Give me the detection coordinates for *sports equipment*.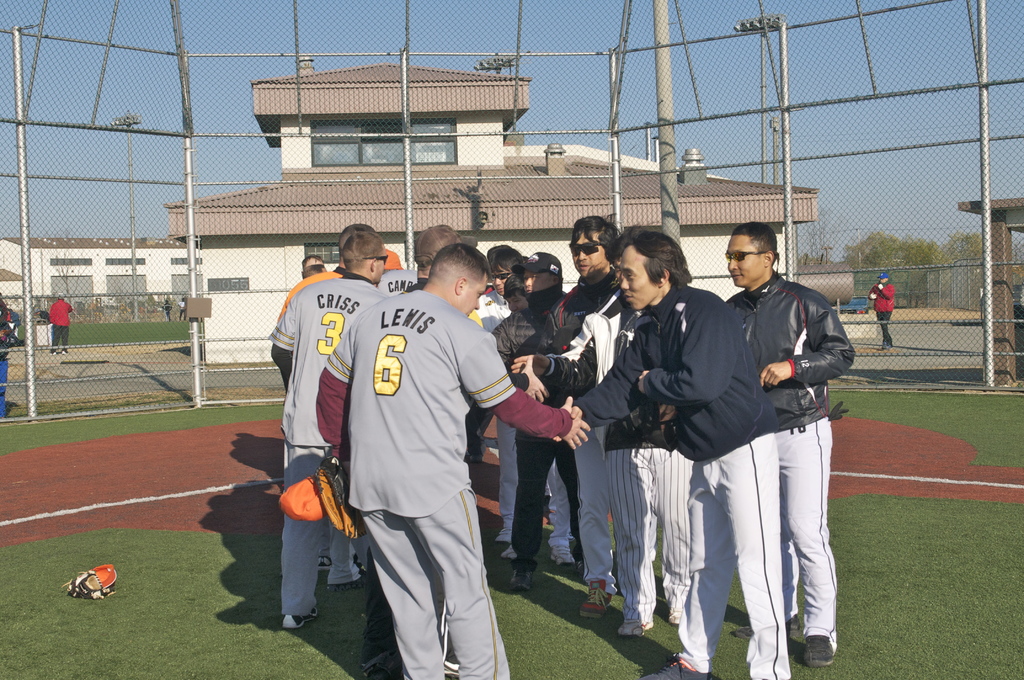
[x1=552, y1=544, x2=575, y2=565].
